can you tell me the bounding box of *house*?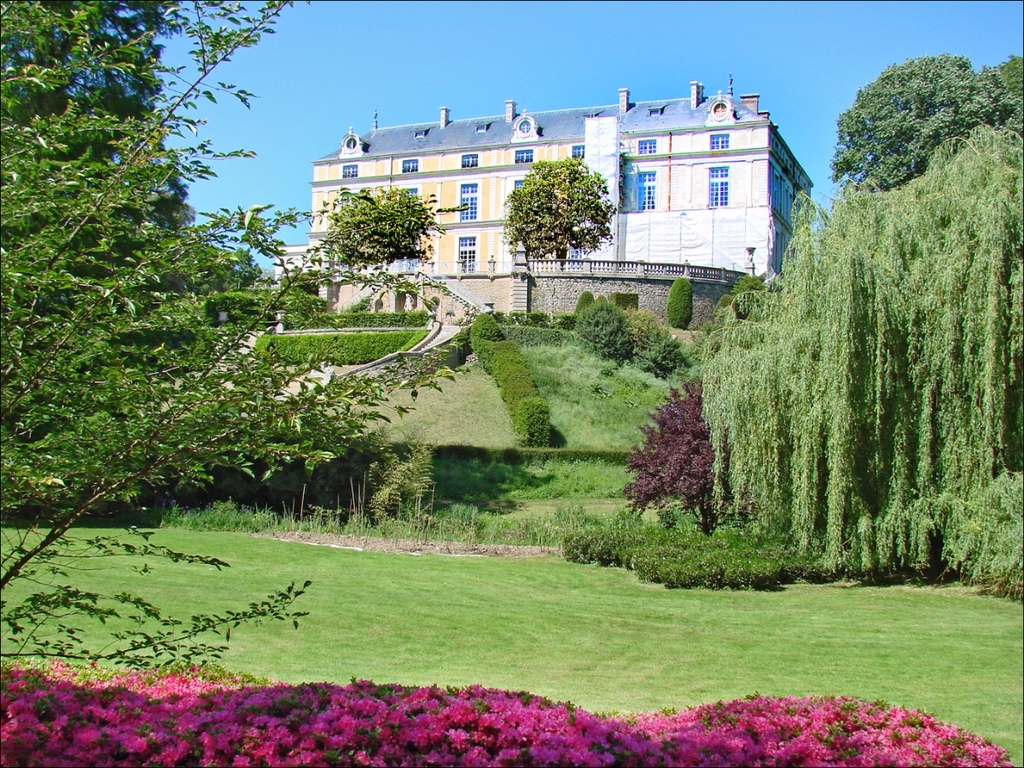
(left=299, top=73, right=798, bottom=363).
